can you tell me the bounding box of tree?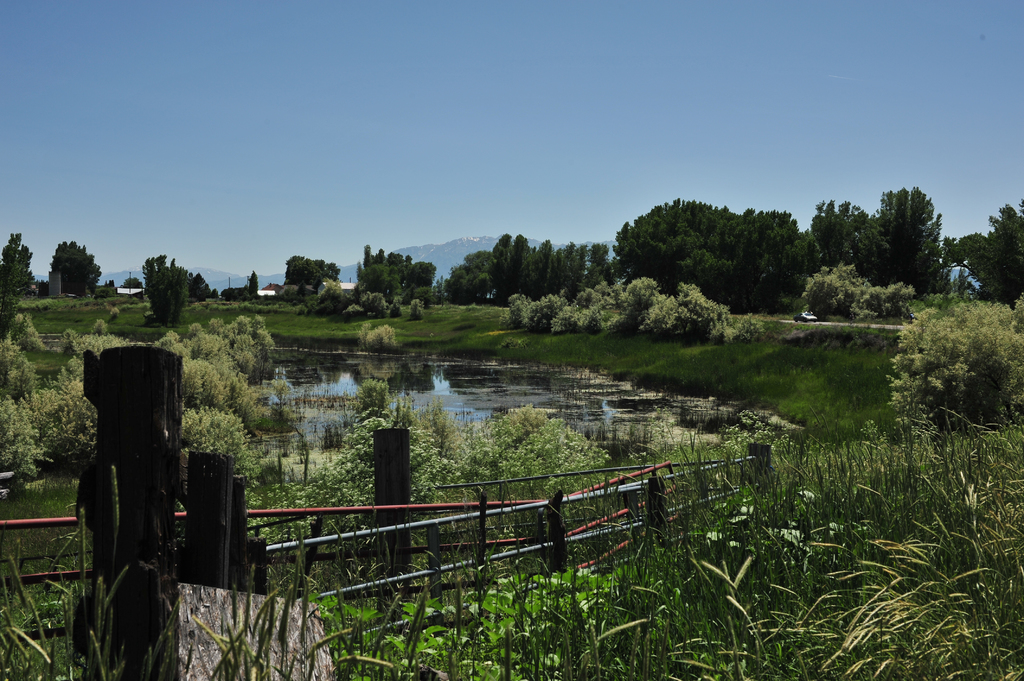
<region>119, 277, 148, 287</region>.
